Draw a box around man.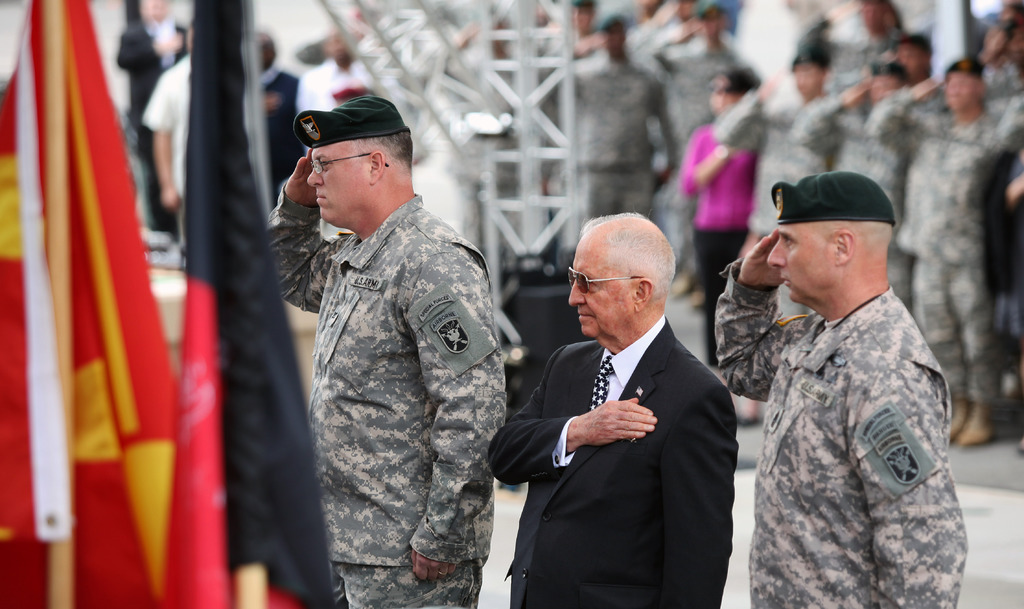
crop(266, 97, 508, 608).
